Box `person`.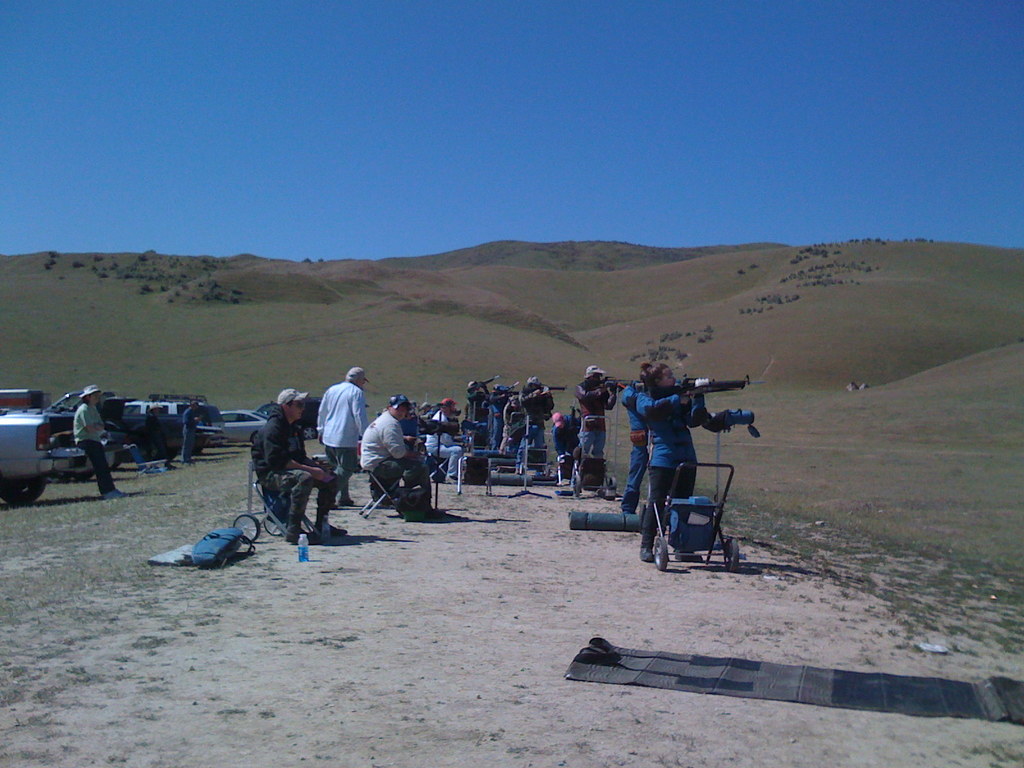
462 380 502 488.
